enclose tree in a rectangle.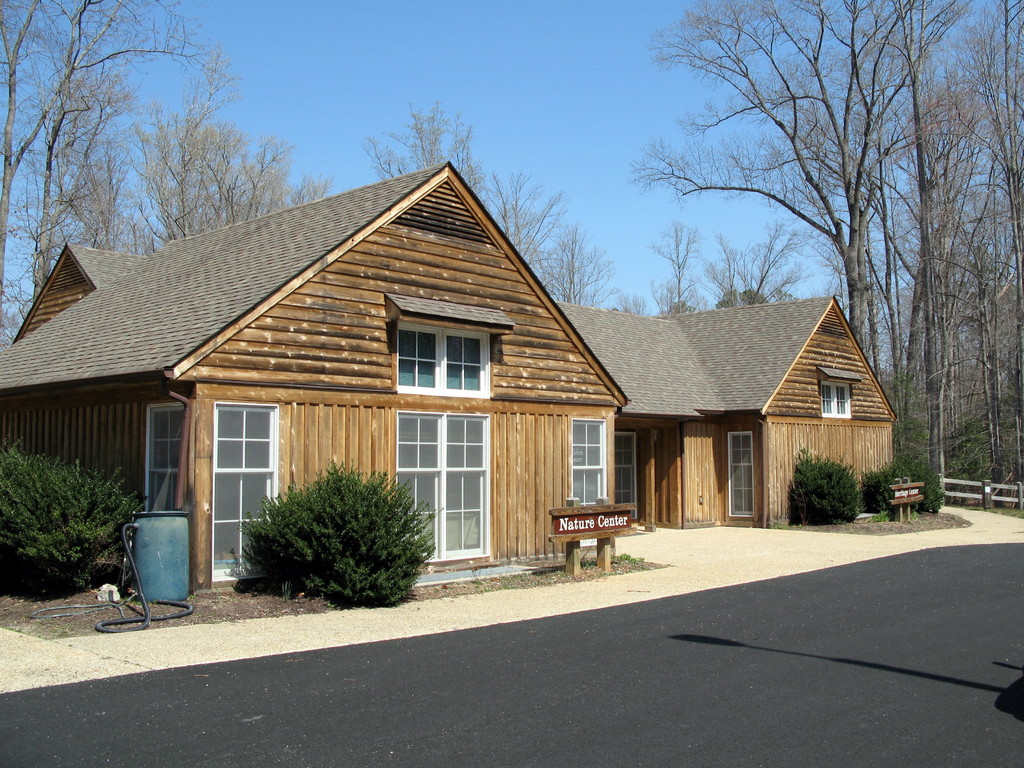
(x1=735, y1=208, x2=820, y2=307).
